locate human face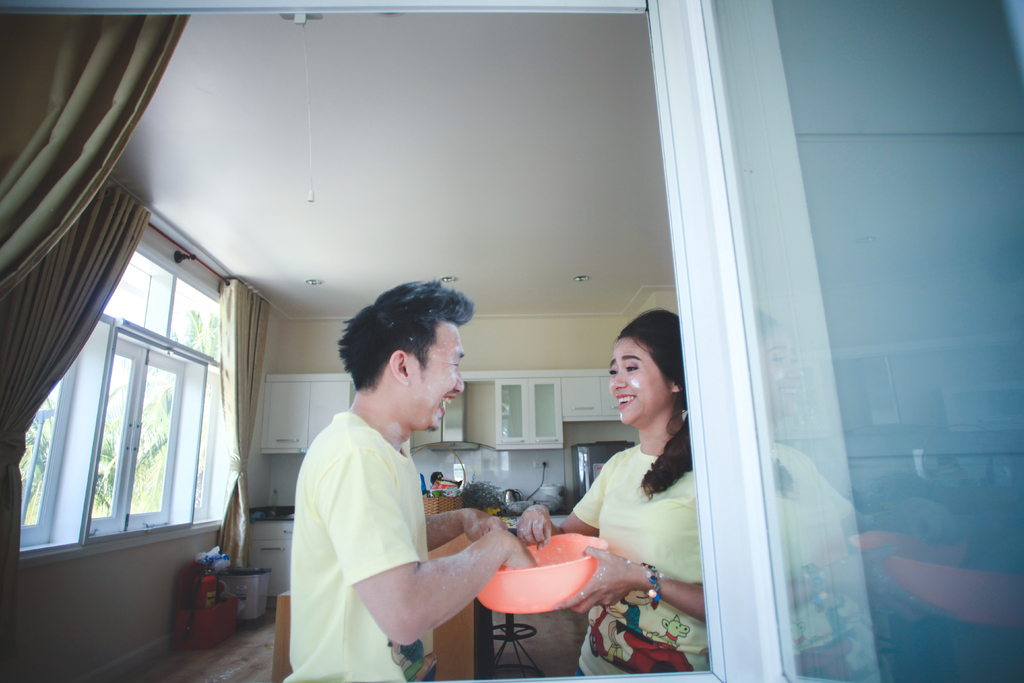
Rect(407, 321, 466, 432)
